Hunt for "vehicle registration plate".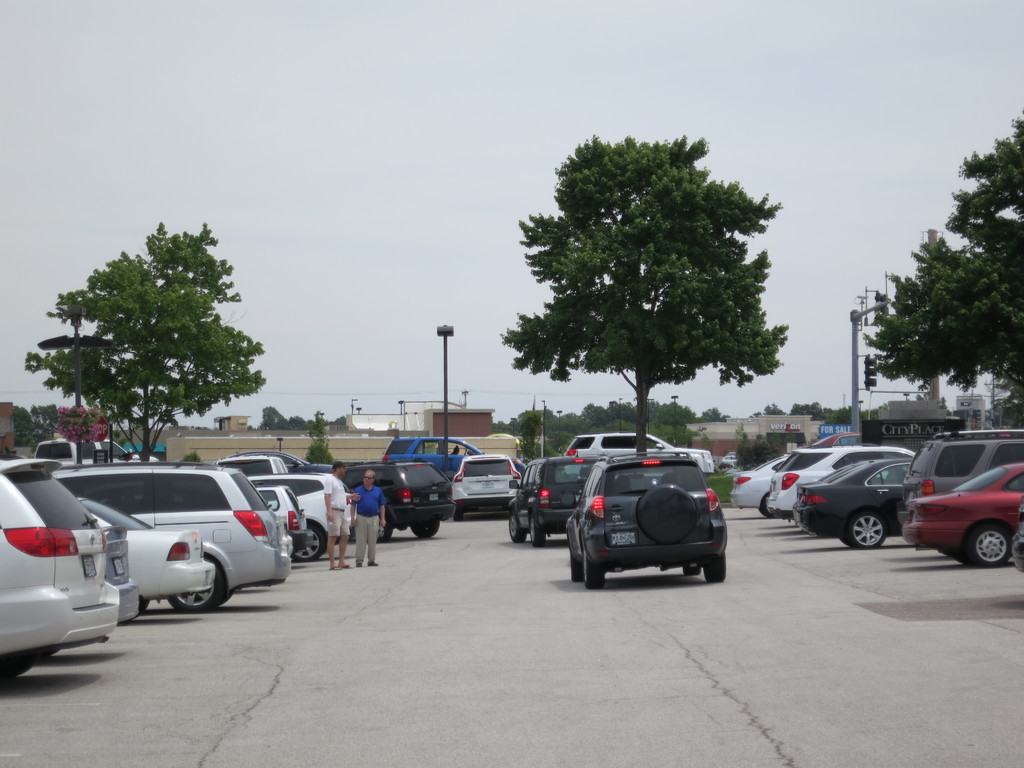
Hunted down at [left=612, top=531, right=636, bottom=548].
